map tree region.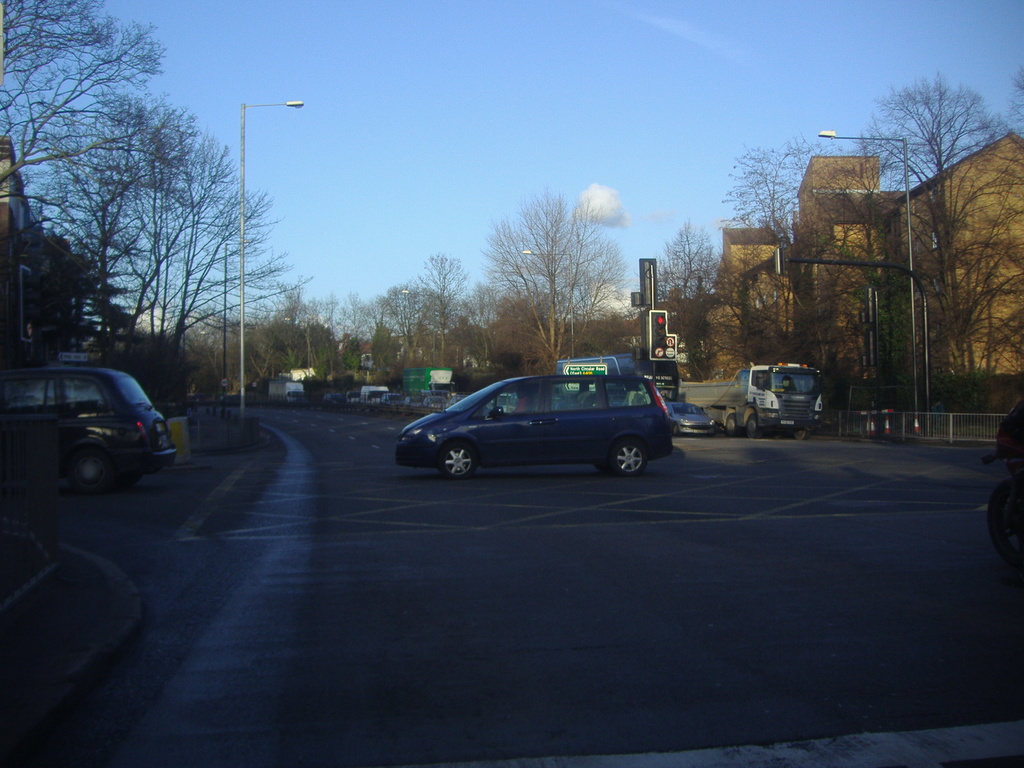
Mapped to bbox=(842, 70, 1023, 386).
